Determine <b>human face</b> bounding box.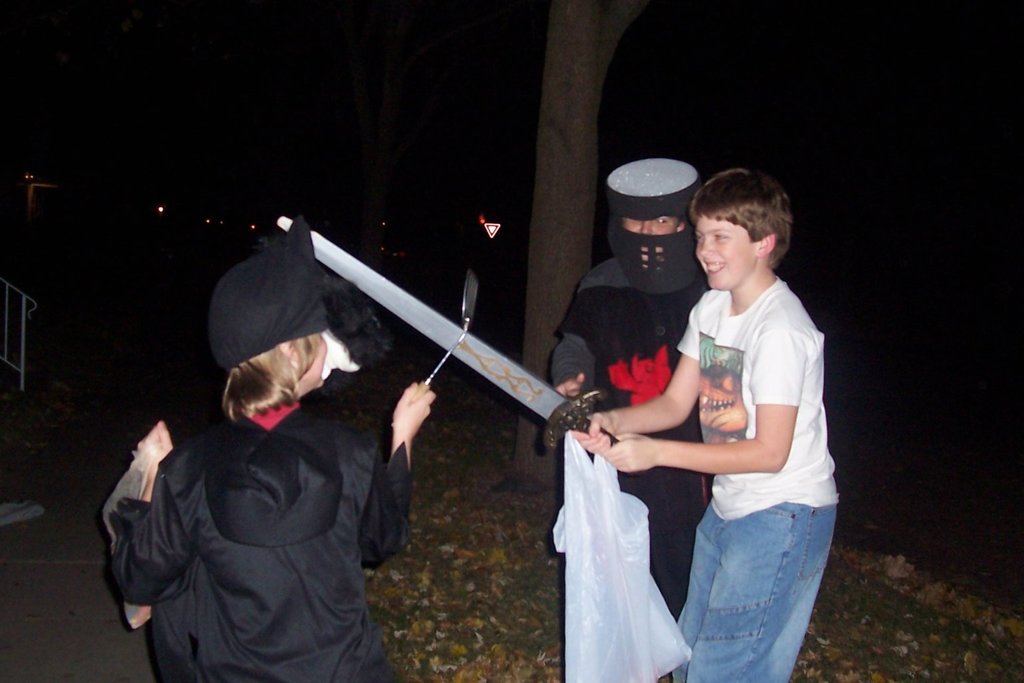
Determined: <region>296, 333, 323, 391</region>.
